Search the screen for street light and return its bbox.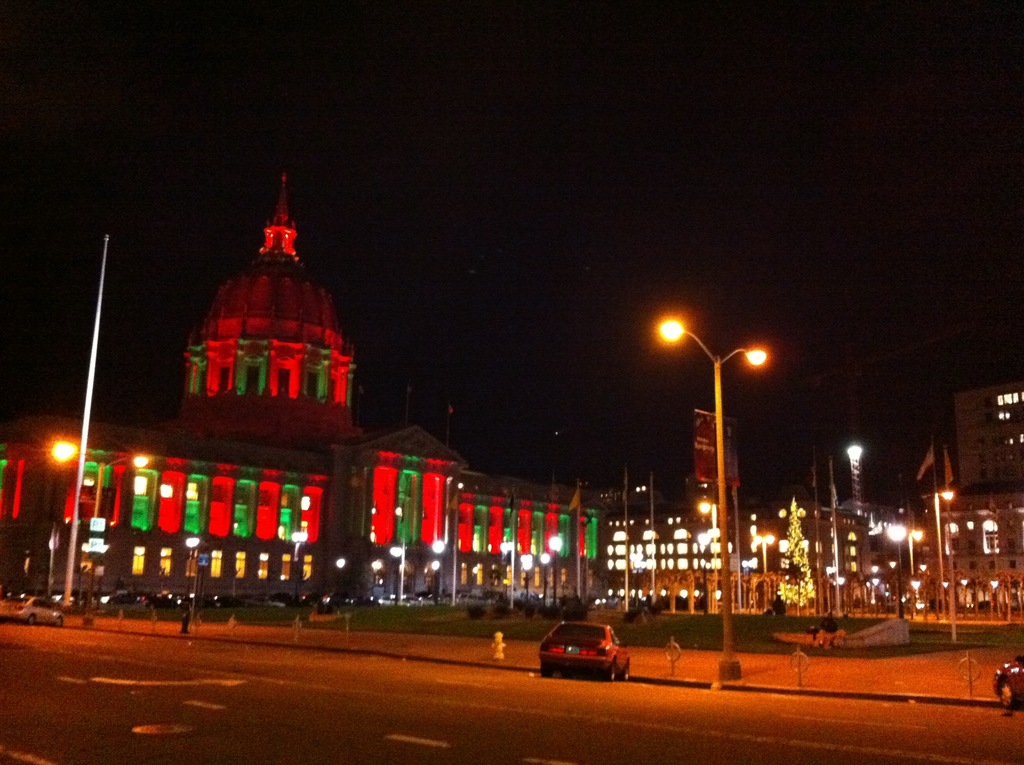
Found: (691, 496, 716, 621).
